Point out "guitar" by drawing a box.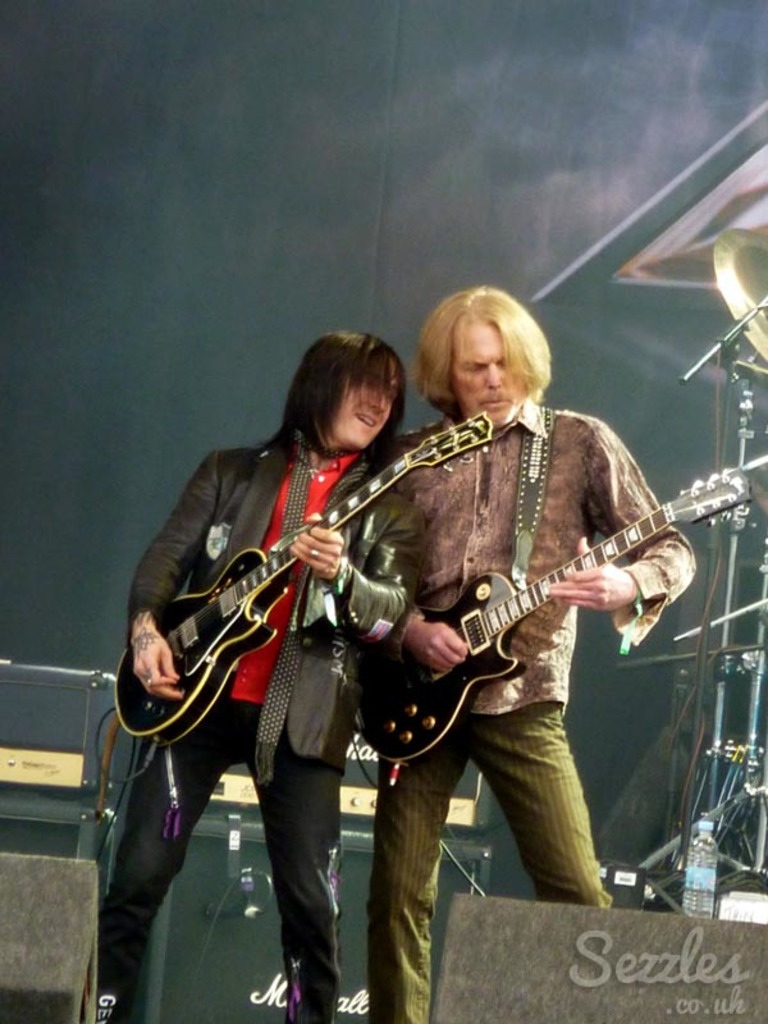
region(355, 465, 753, 767).
